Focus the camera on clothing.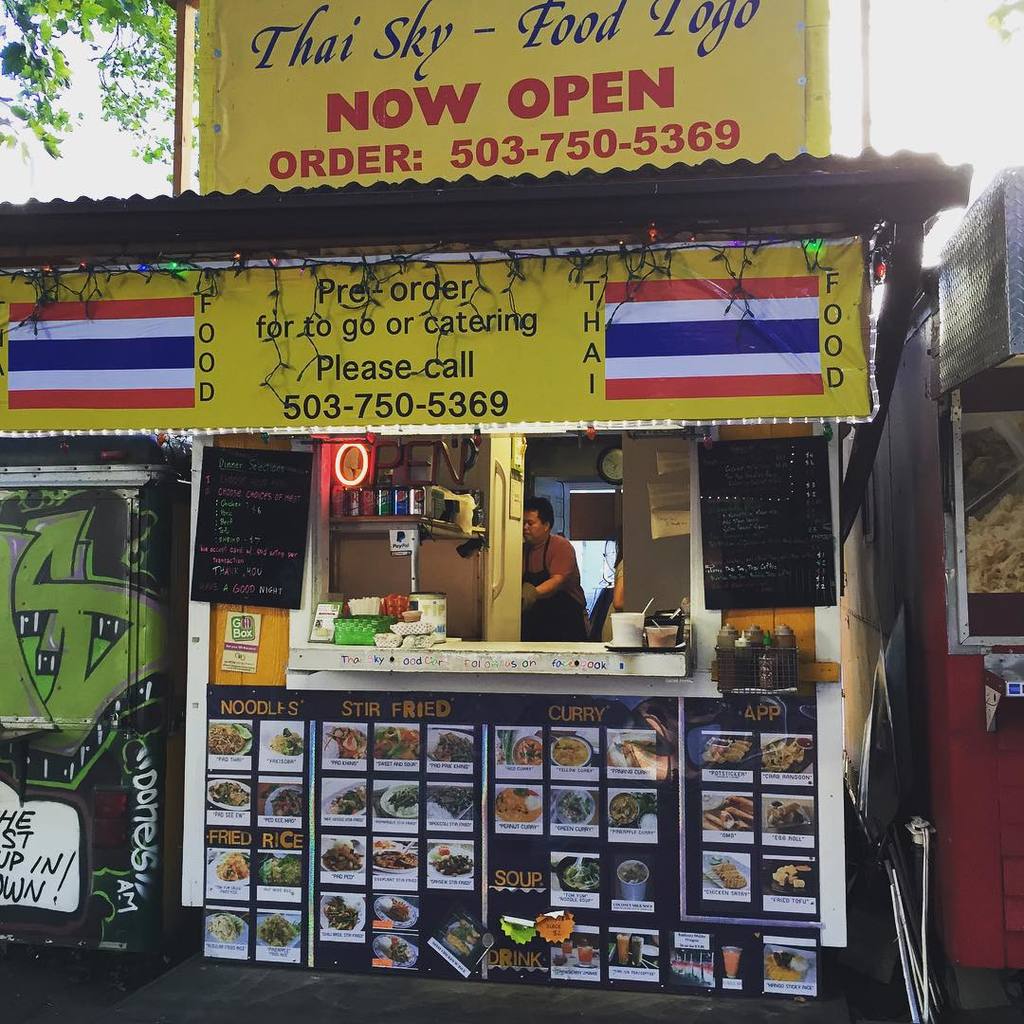
Focus region: (x1=518, y1=524, x2=591, y2=643).
